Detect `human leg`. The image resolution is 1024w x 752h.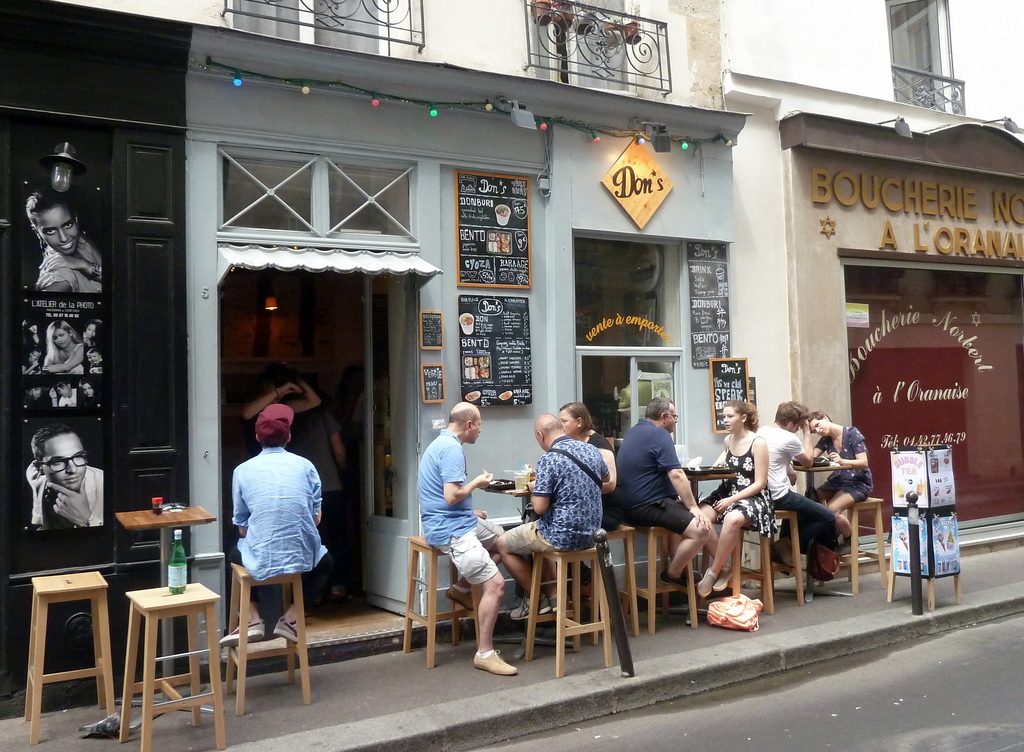
x1=821 y1=474 x2=865 y2=511.
